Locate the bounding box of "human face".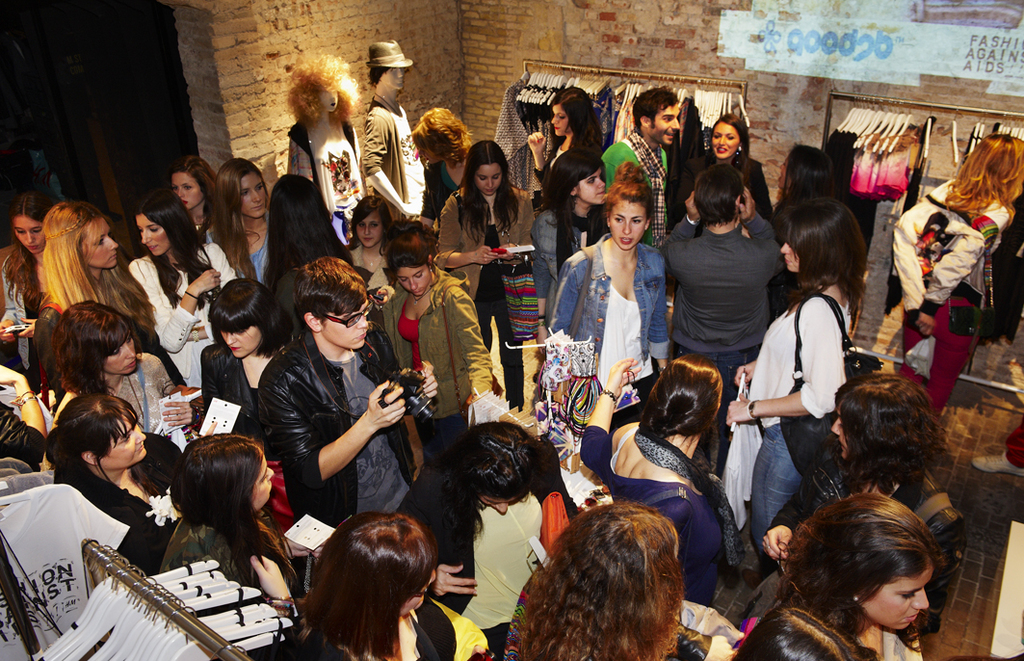
Bounding box: [137,211,169,259].
